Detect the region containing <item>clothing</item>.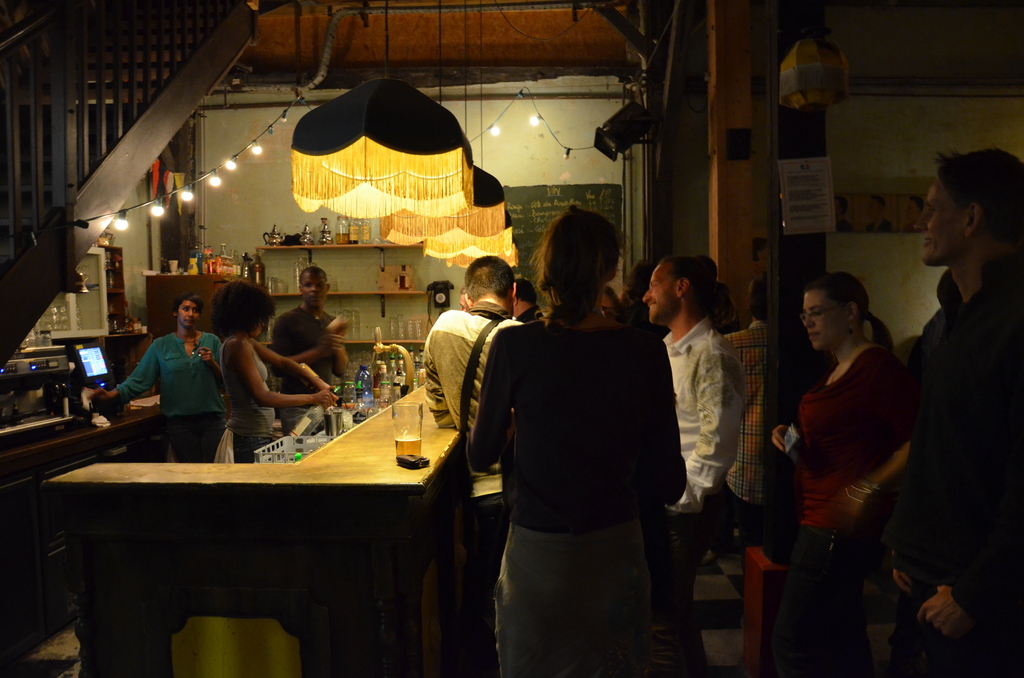
<box>214,332,277,462</box>.
